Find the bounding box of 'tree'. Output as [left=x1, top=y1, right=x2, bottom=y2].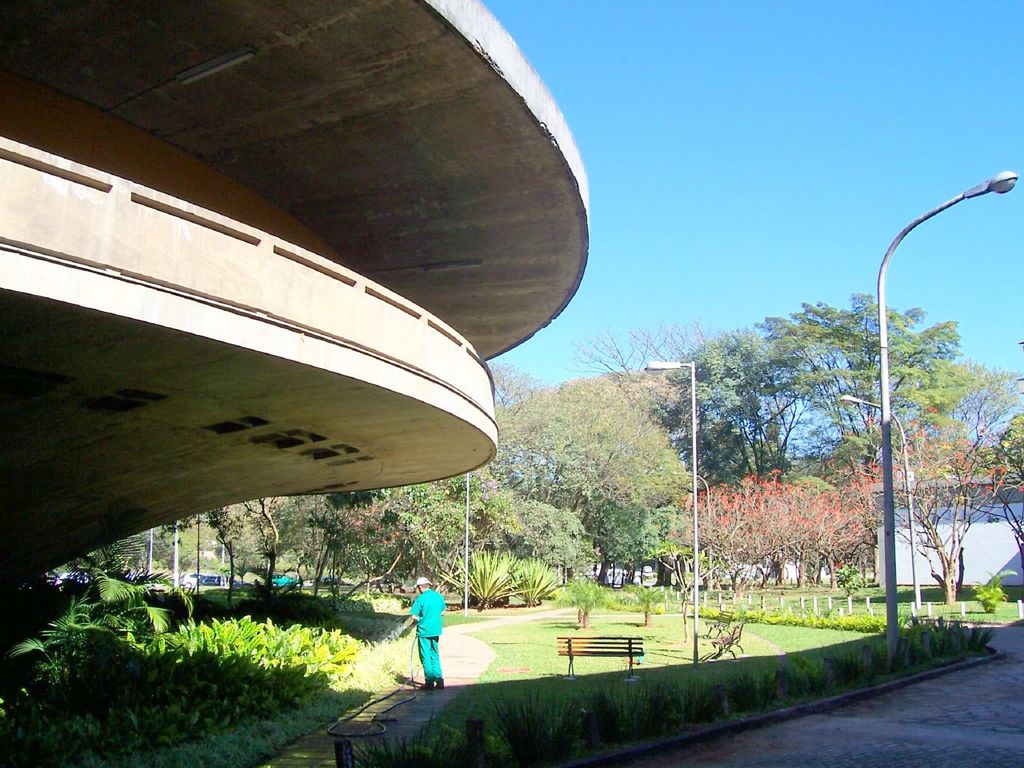
[left=162, top=368, right=704, bottom=602].
